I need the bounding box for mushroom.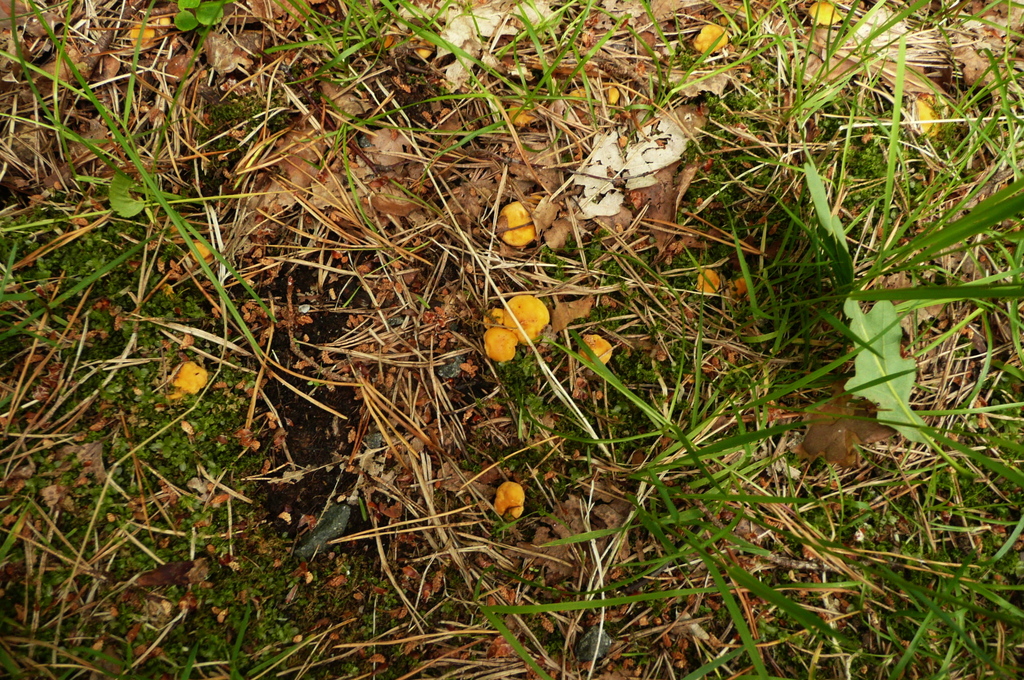
Here it is: detection(690, 24, 735, 56).
